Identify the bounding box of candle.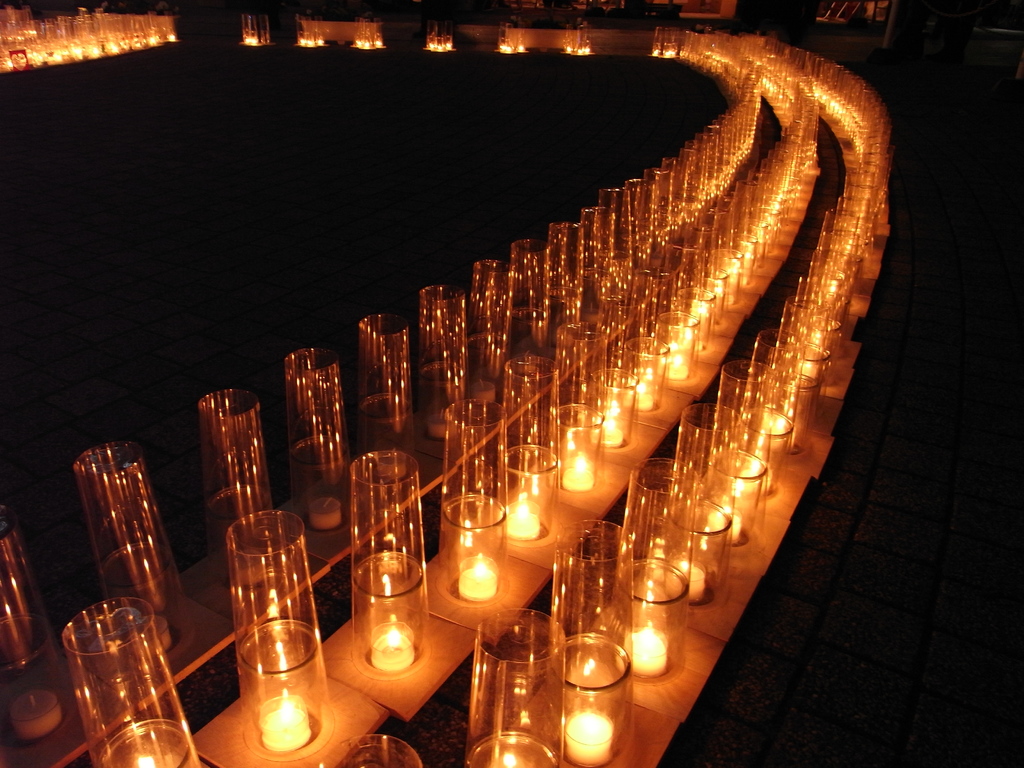
select_region(666, 355, 685, 378).
